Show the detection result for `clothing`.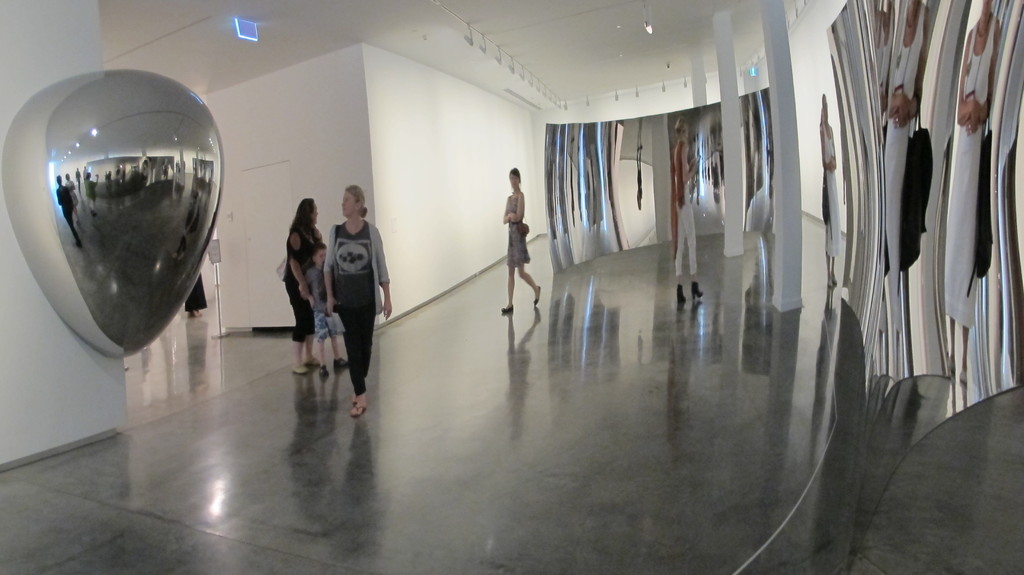
<bbox>305, 264, 342, 341</bbox>.
